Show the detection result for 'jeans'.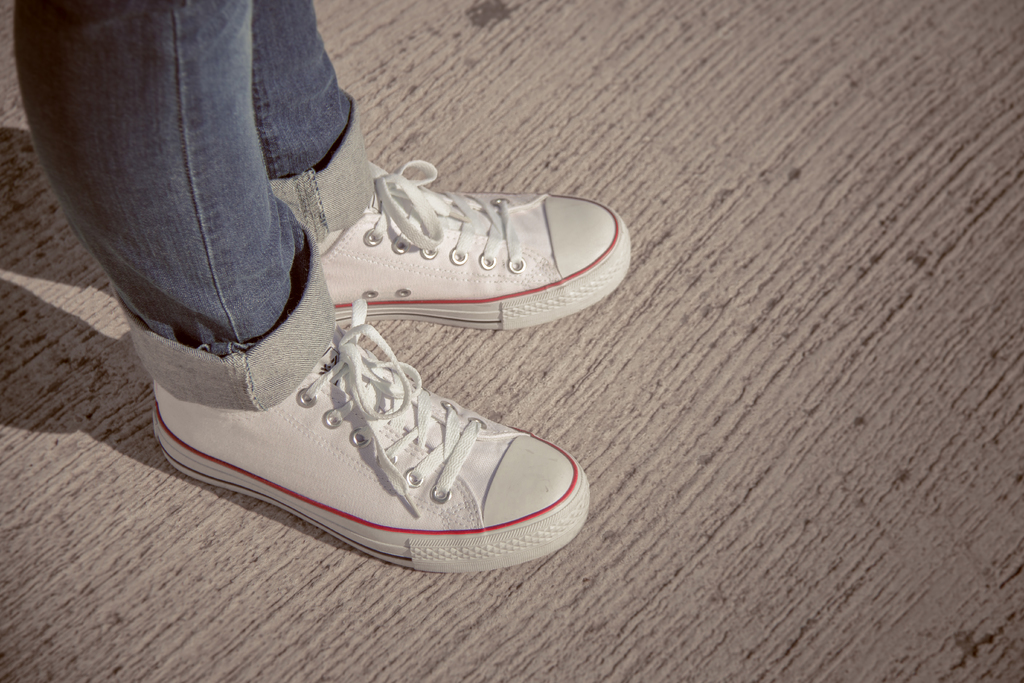
28/0/378/390.
